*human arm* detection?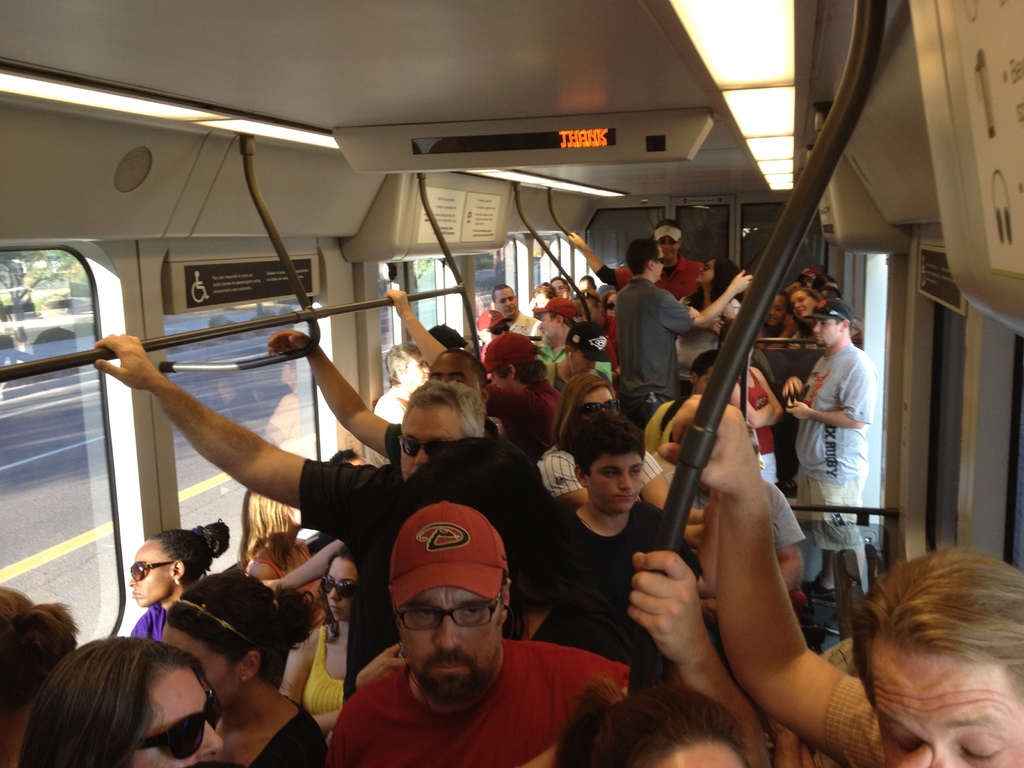
box=[357, 634, 399, 689]
